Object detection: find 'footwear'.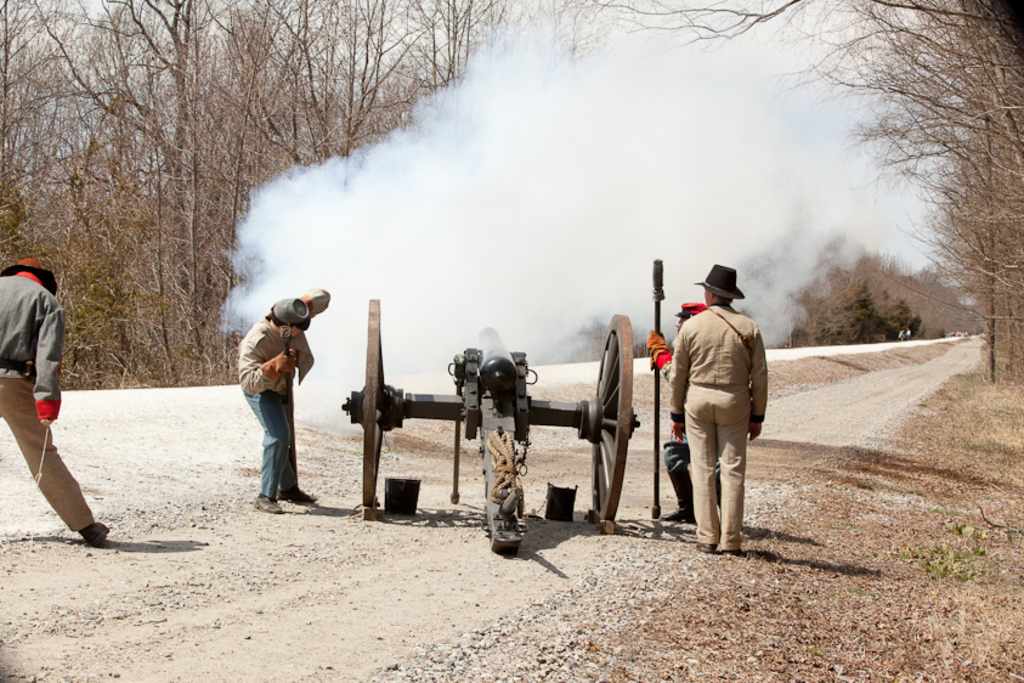
detection(279, 486, 317, 504).
